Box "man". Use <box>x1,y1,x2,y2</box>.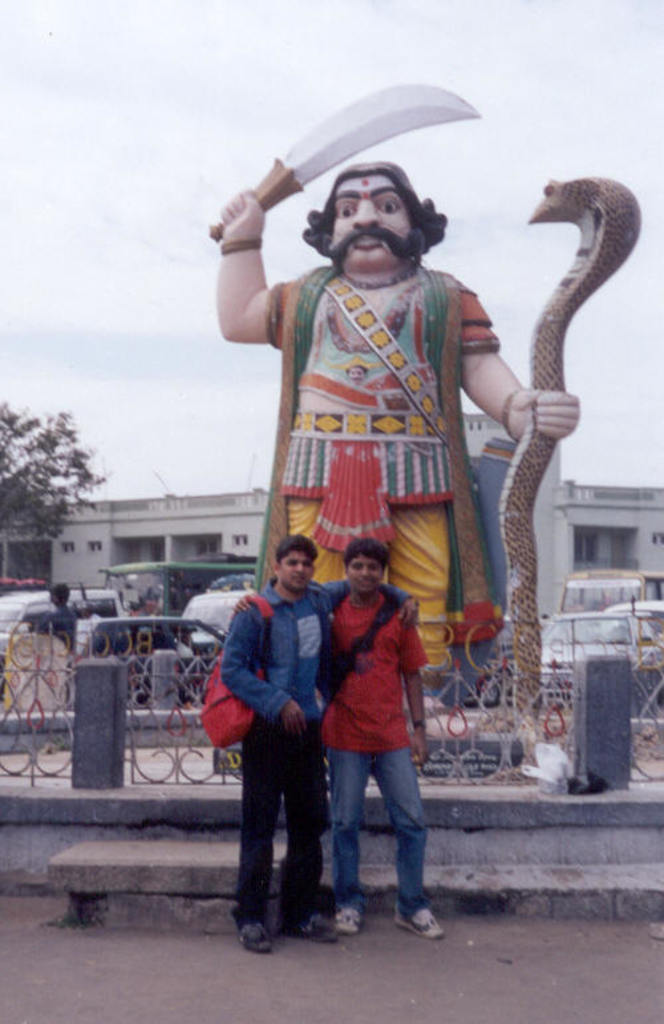
<box>309,538,446,942</box>.
